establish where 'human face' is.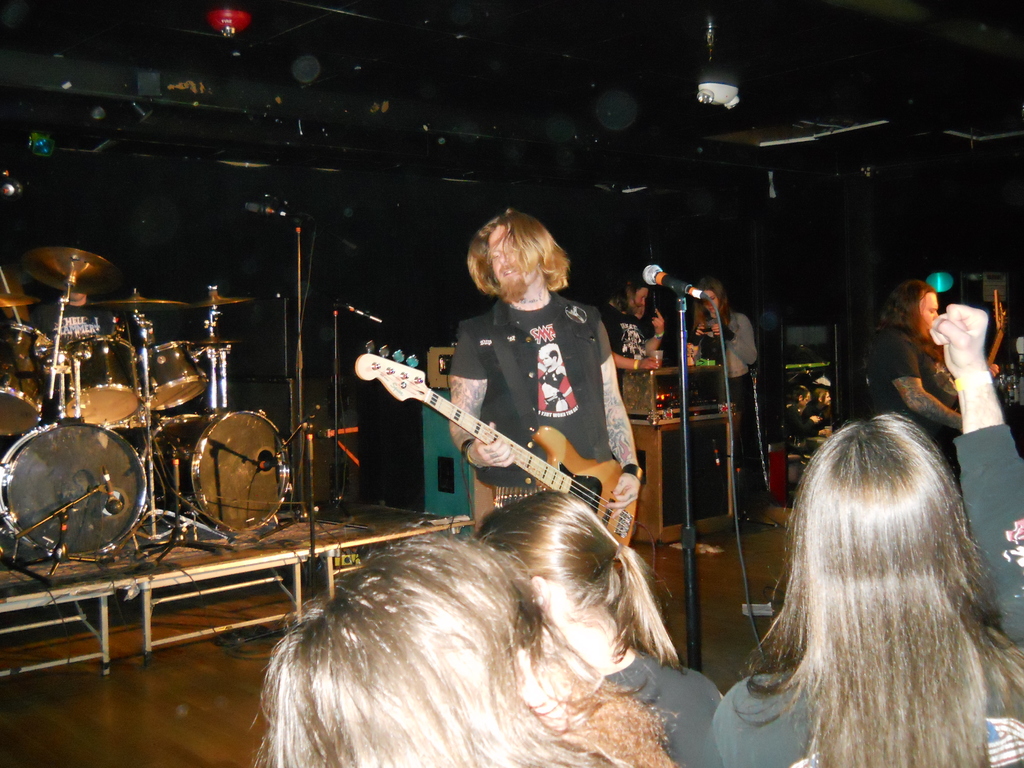
Established at (left=703, top=289, right=718, bottom=312).
